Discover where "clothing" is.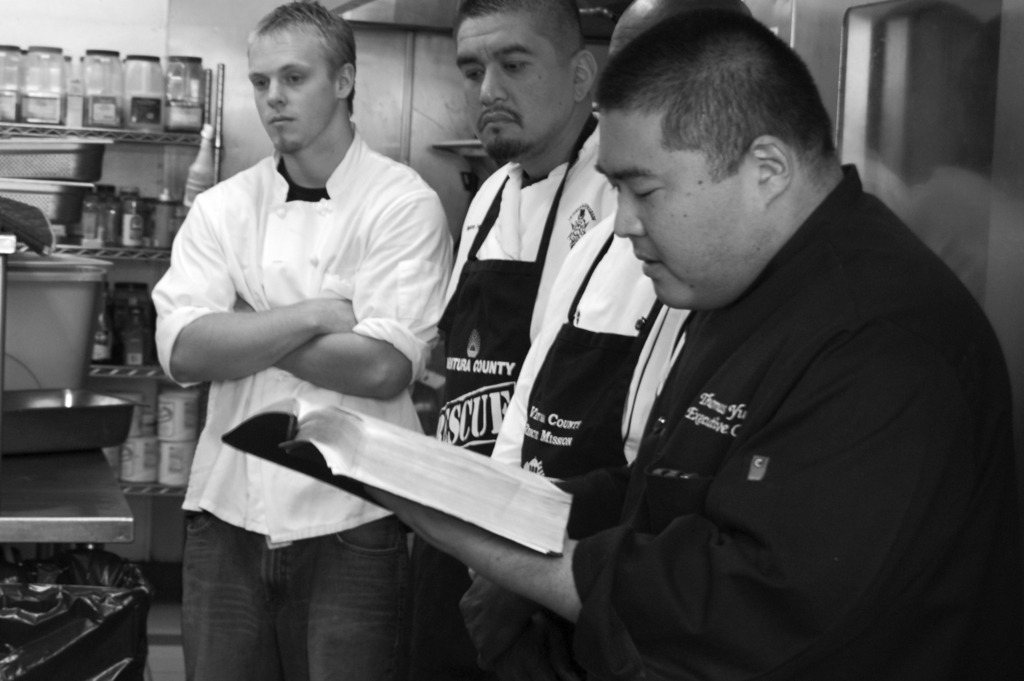
Discovered at left=434, top=111, right=620, bottom=680.
